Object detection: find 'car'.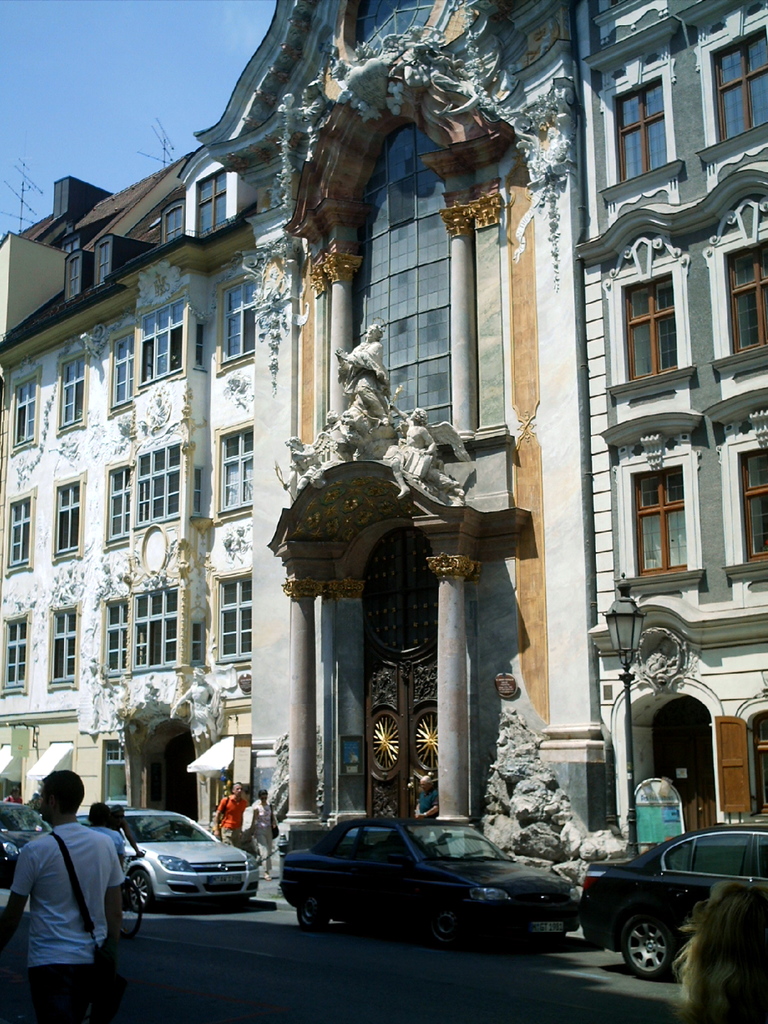
[280, 819, 593, 945].
